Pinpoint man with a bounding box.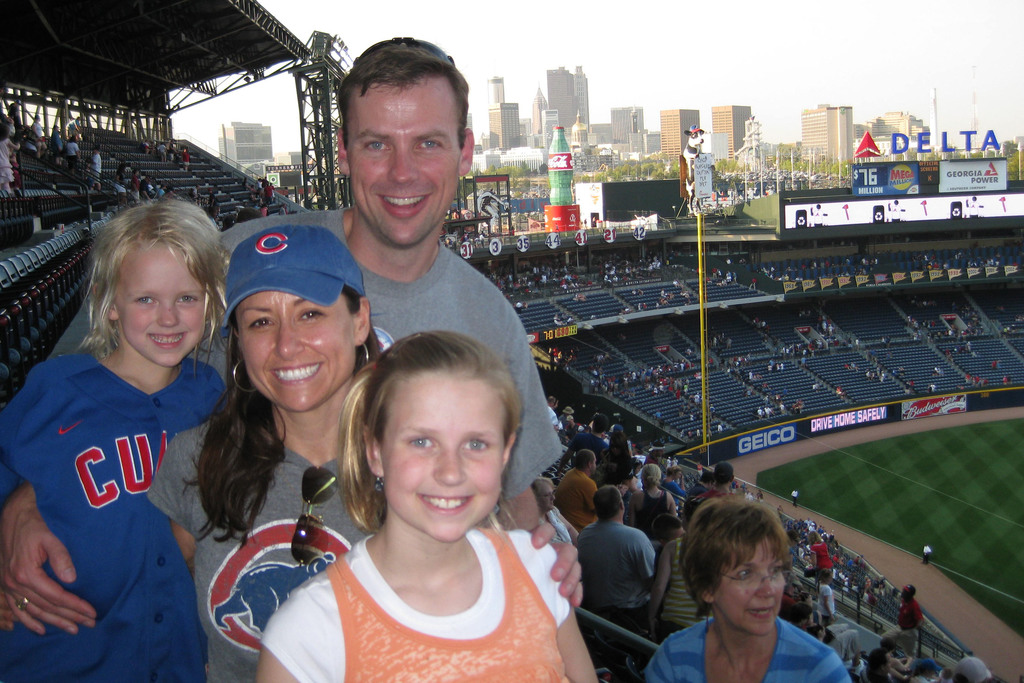
region(0, 38, 583, 637).
